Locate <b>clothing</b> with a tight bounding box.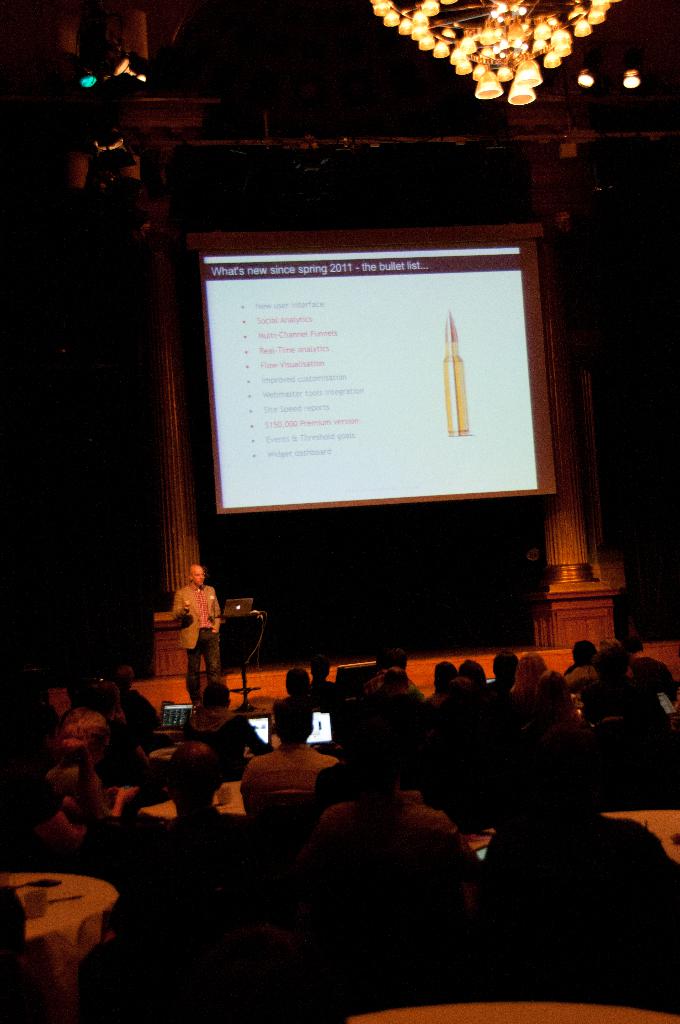
bbox(586, 666, 642, 729).
